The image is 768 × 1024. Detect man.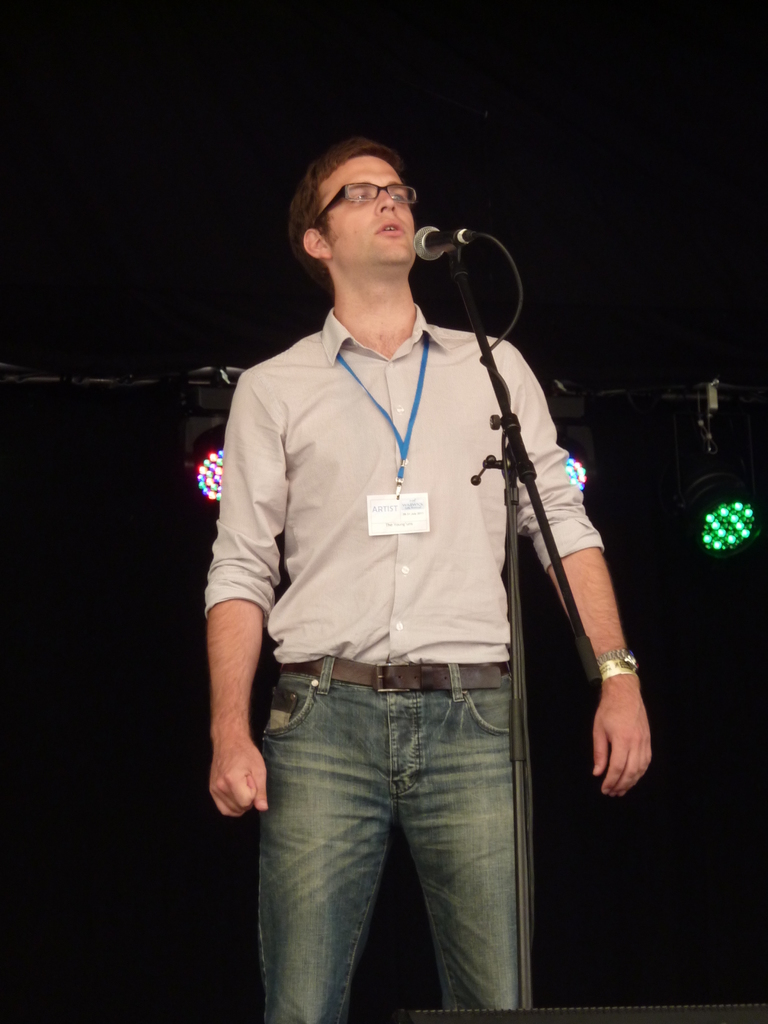
Detection: bbox(190, 130, 657, 1023).
